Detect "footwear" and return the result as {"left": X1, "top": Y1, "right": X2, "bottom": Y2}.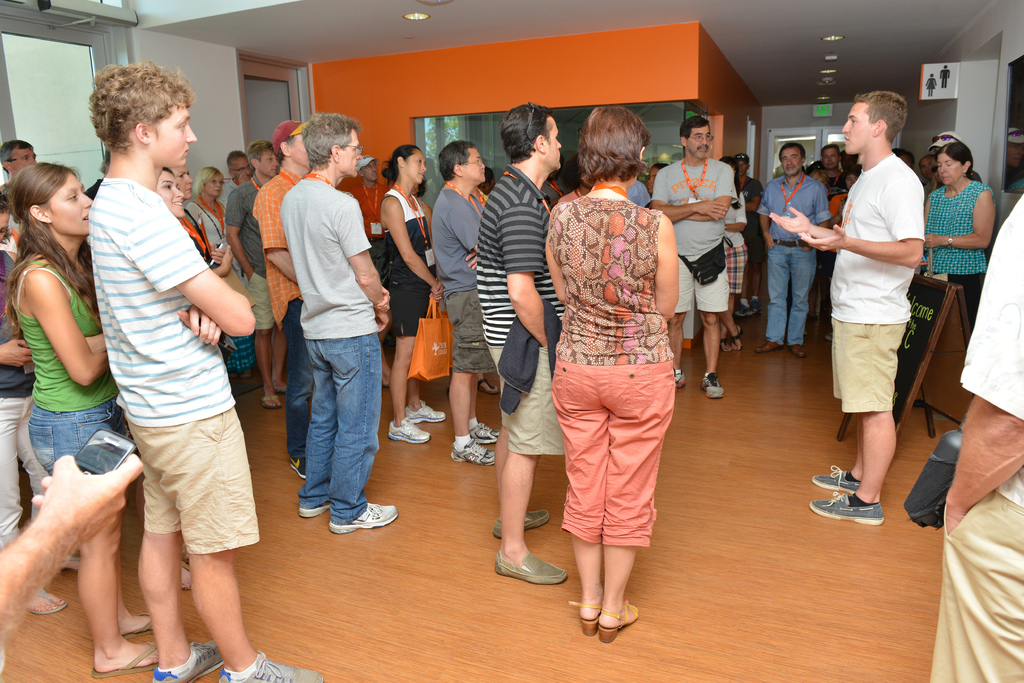
{"left": 452, "top": 438, "right": 493, "bottom": 465}.
